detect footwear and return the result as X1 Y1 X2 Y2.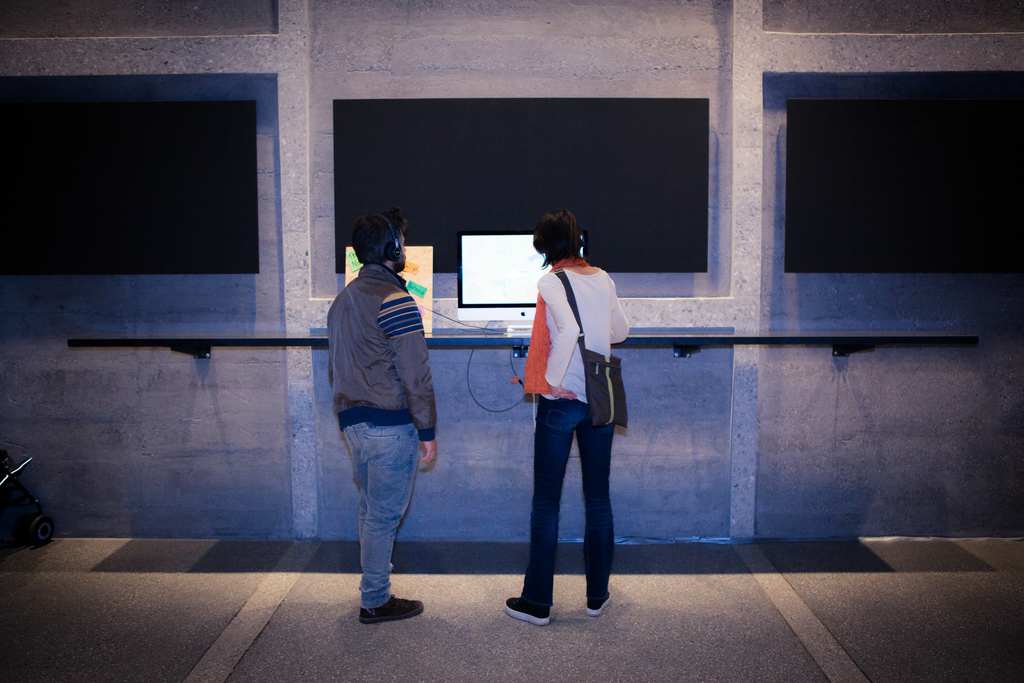
347 564 412 629.
